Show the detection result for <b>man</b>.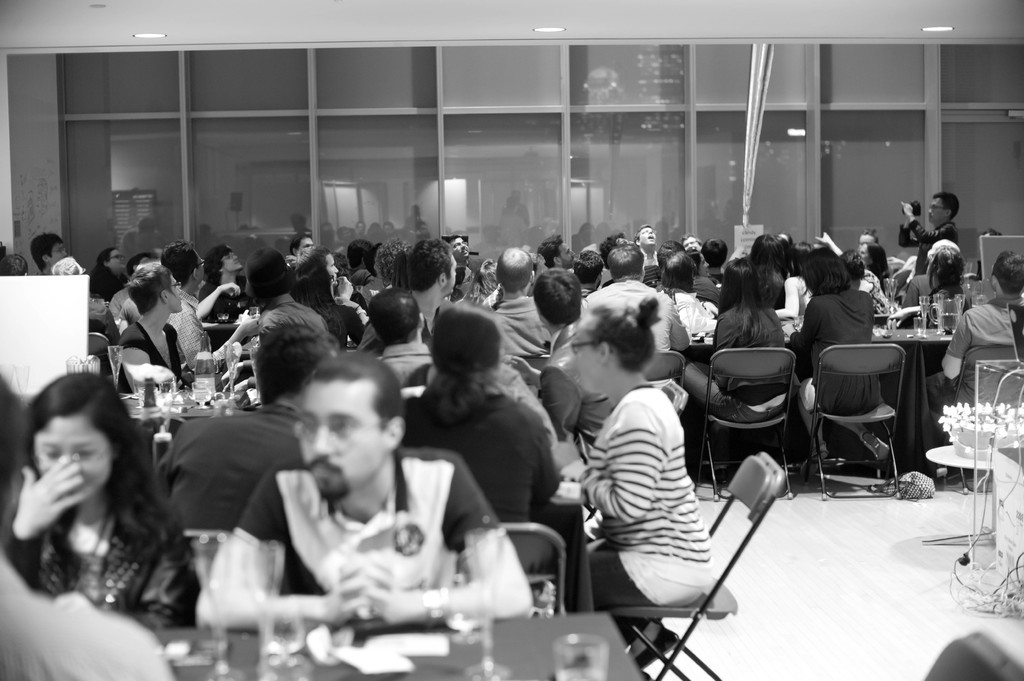
[x1=490, y1=250, x2=561, y2=353].
